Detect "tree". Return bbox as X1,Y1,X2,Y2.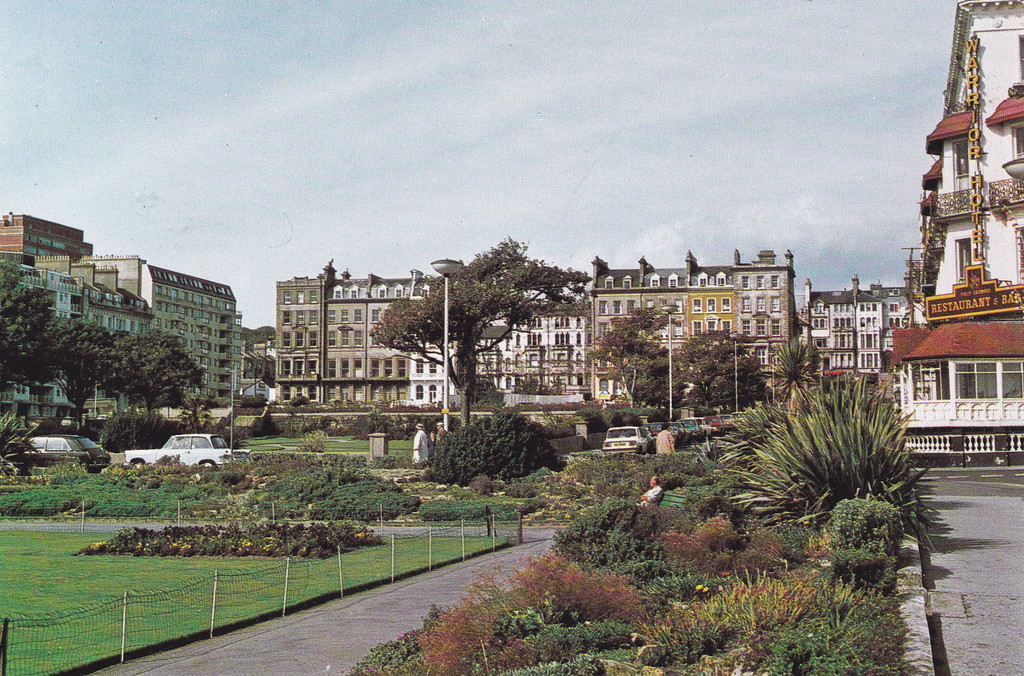
772,339,823,412.
